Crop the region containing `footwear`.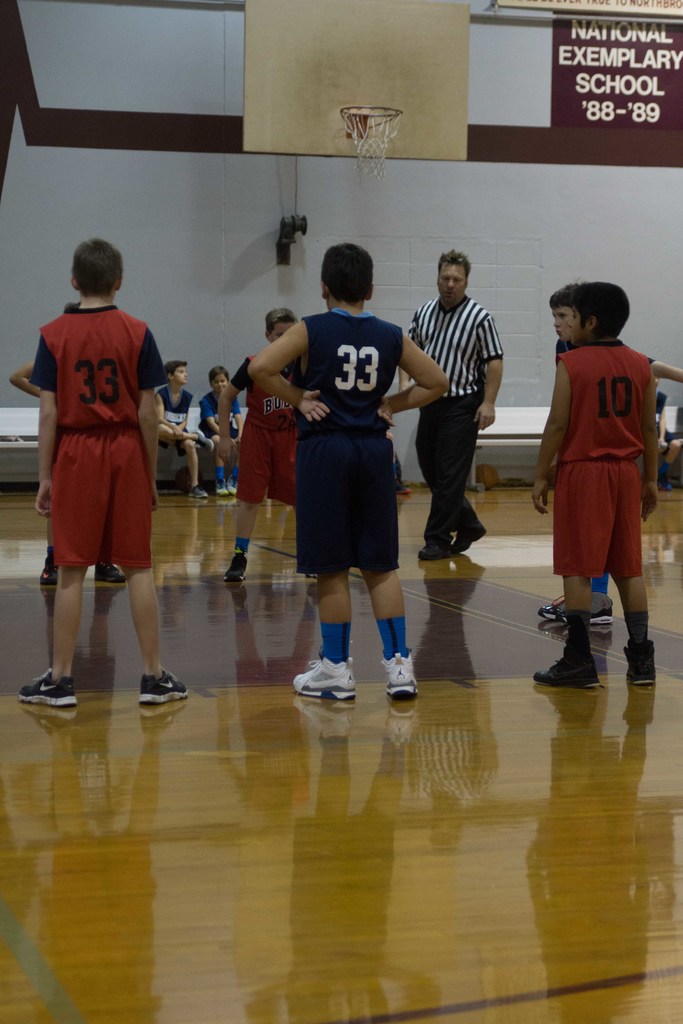
Crop region: bbox=[183, 490, 208, 497].
